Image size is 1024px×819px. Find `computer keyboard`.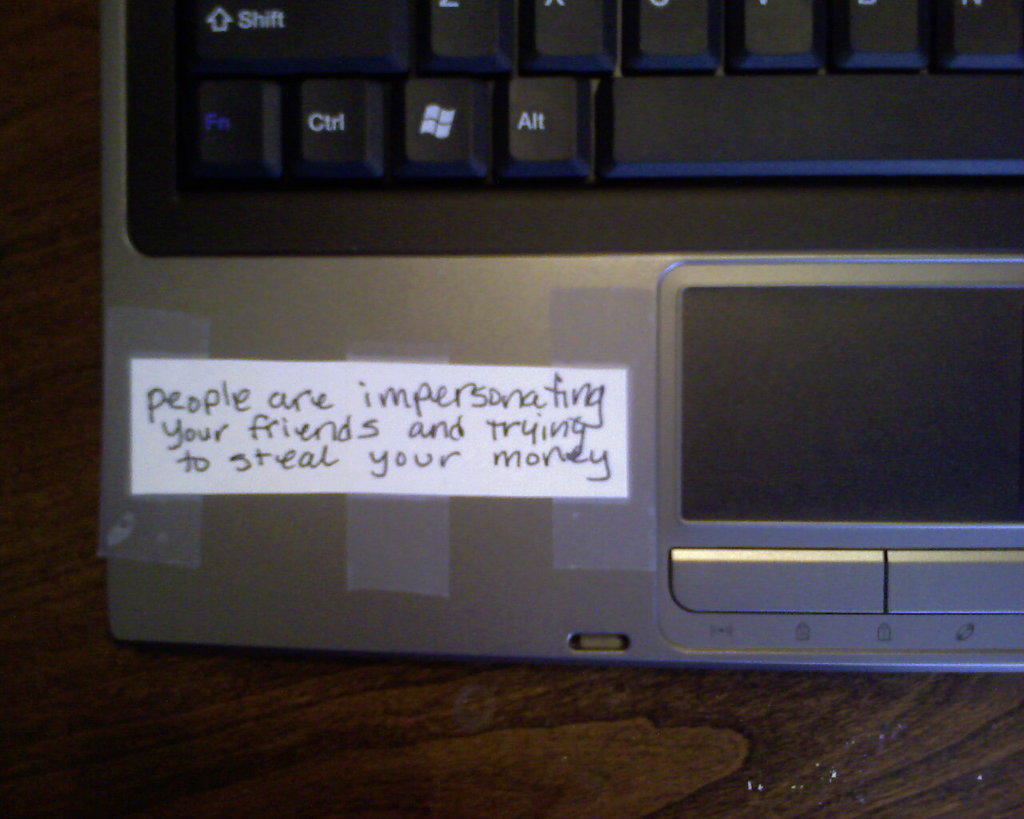
Rect(184, 0, 1022, 190).
